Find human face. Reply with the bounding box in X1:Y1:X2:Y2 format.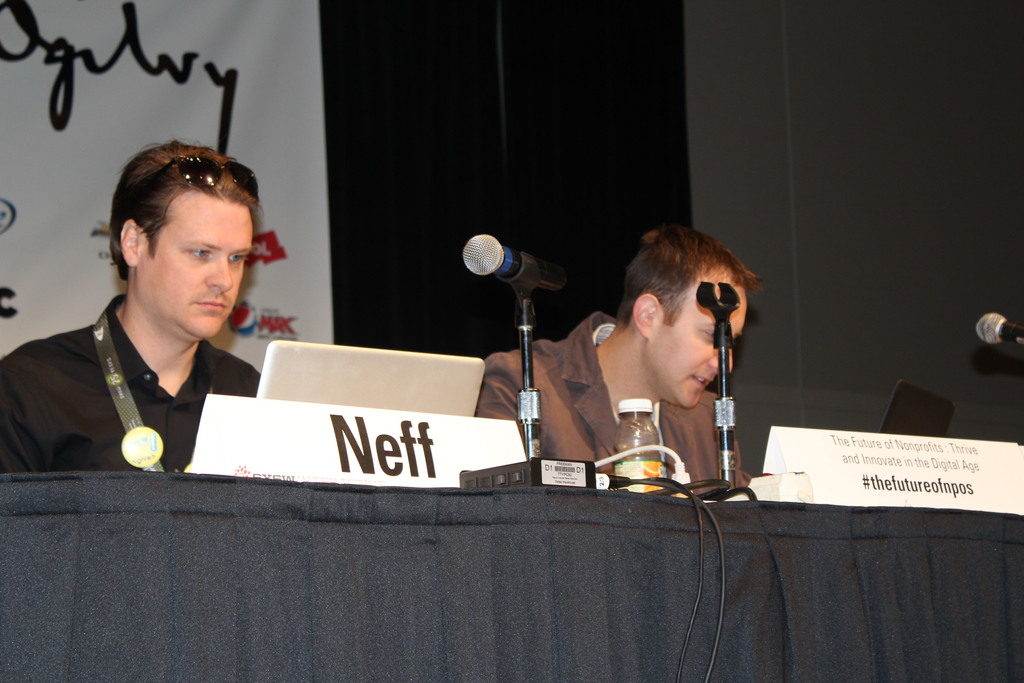
135:195:255:340.
